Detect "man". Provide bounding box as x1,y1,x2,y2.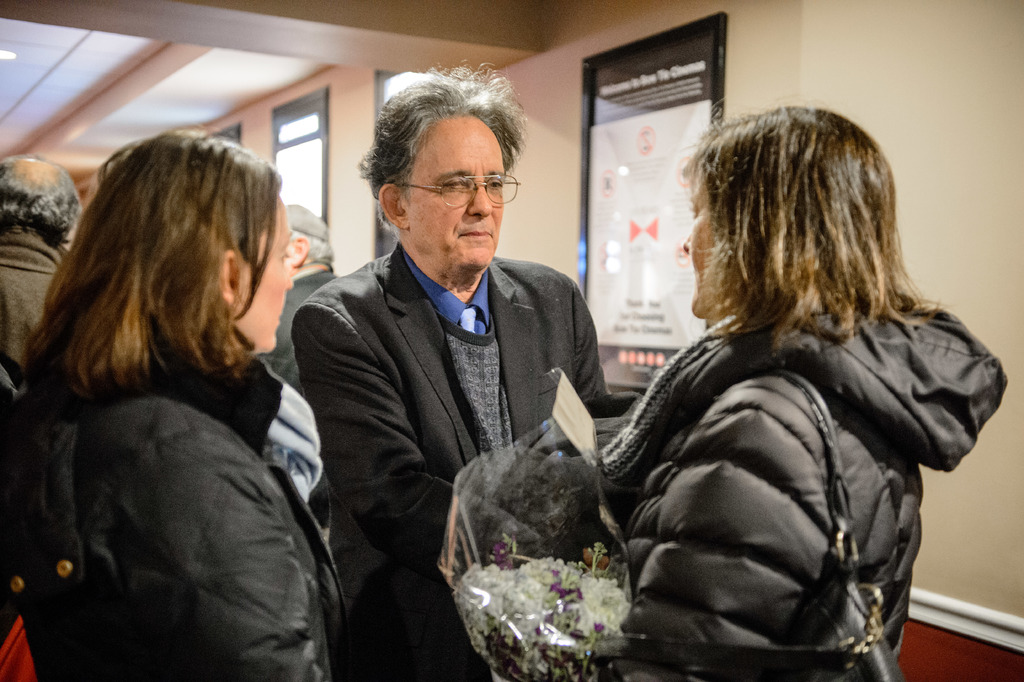
279,72,613,680.
